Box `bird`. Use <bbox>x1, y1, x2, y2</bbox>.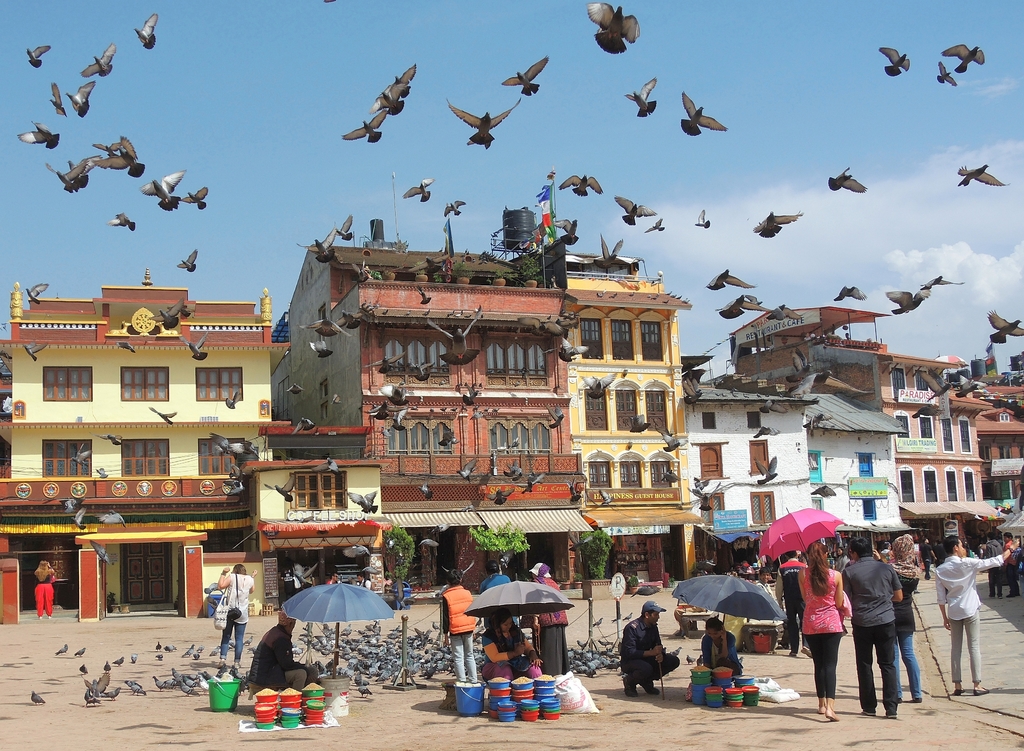
<bbox>401, 177, 436, 205</bbox>.
